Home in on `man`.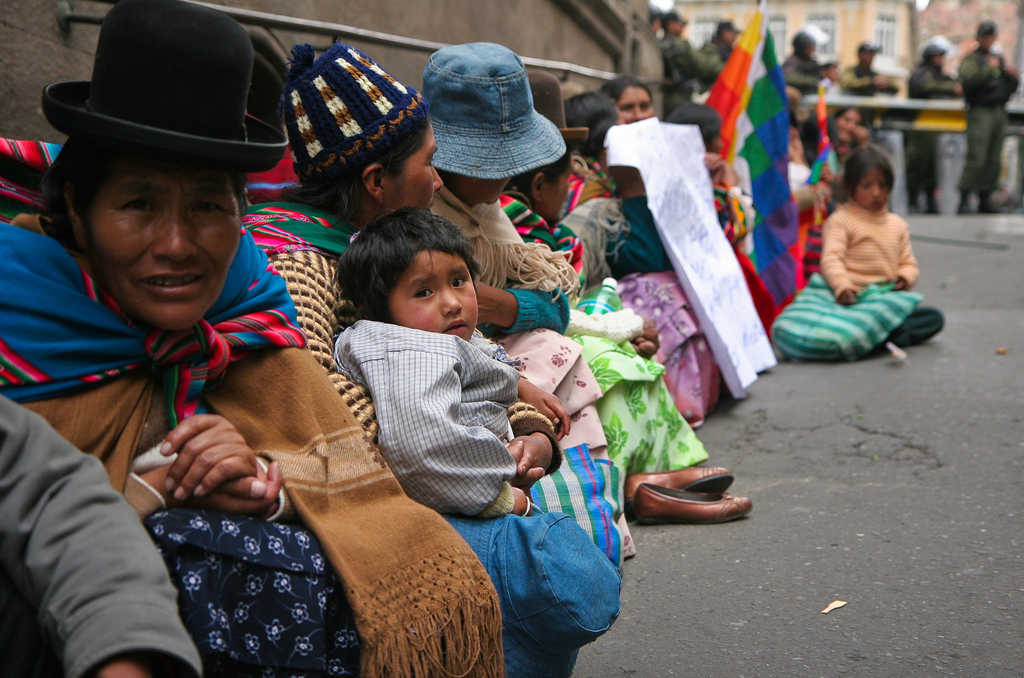
Homed in at bbox(705, 18, 745, 58).
